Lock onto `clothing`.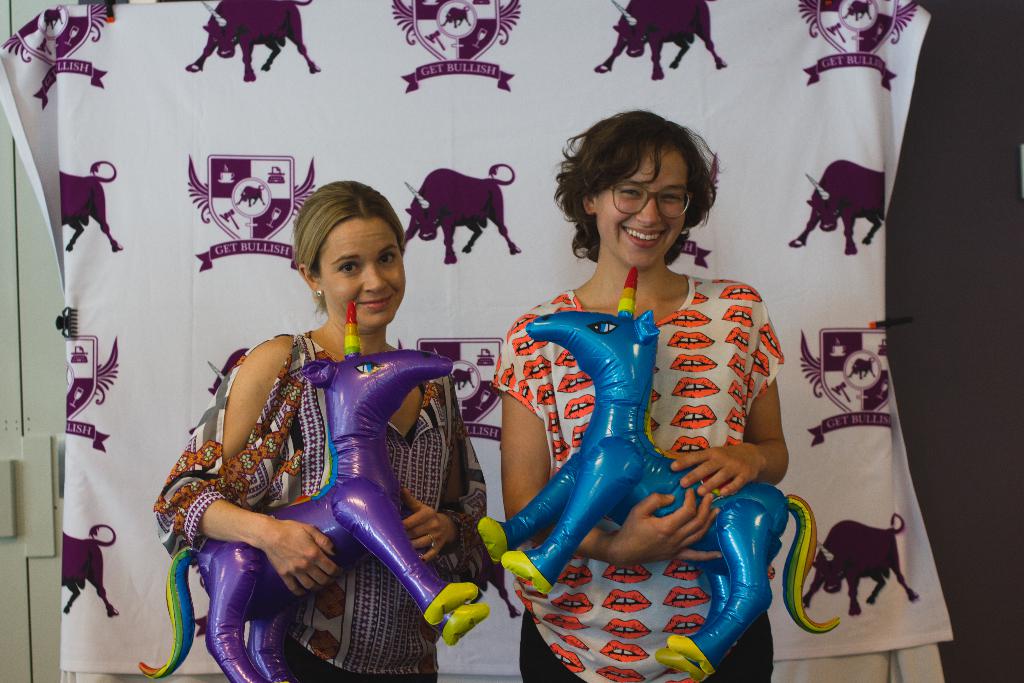
Locked: Rect(490, 274, 781, 682).
